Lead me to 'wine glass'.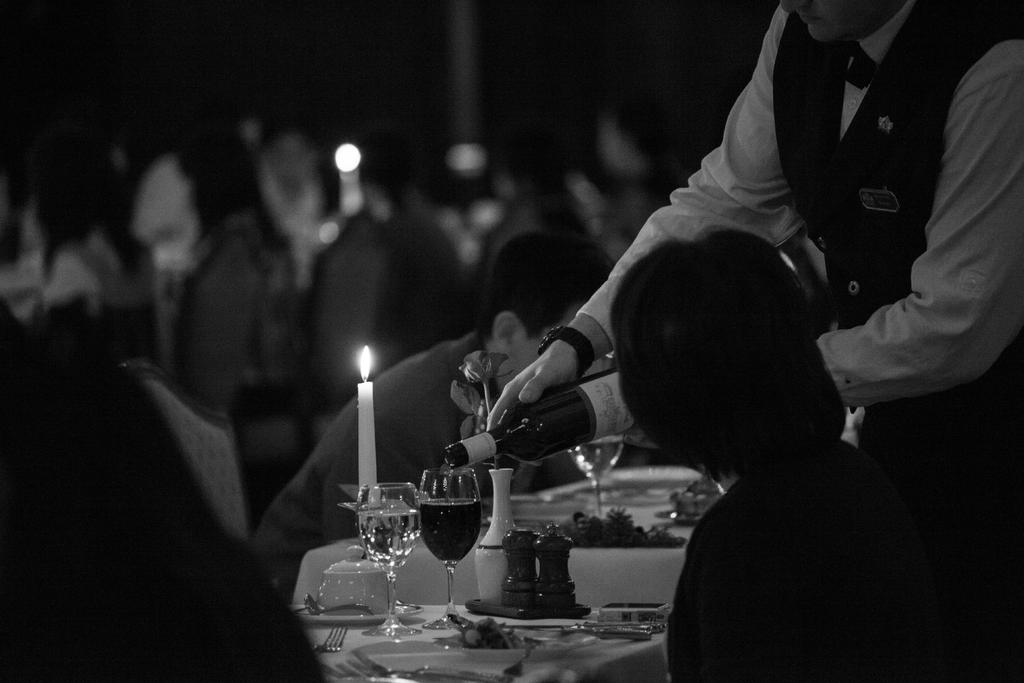
Lead to detection(567, 435, 622, 520).
